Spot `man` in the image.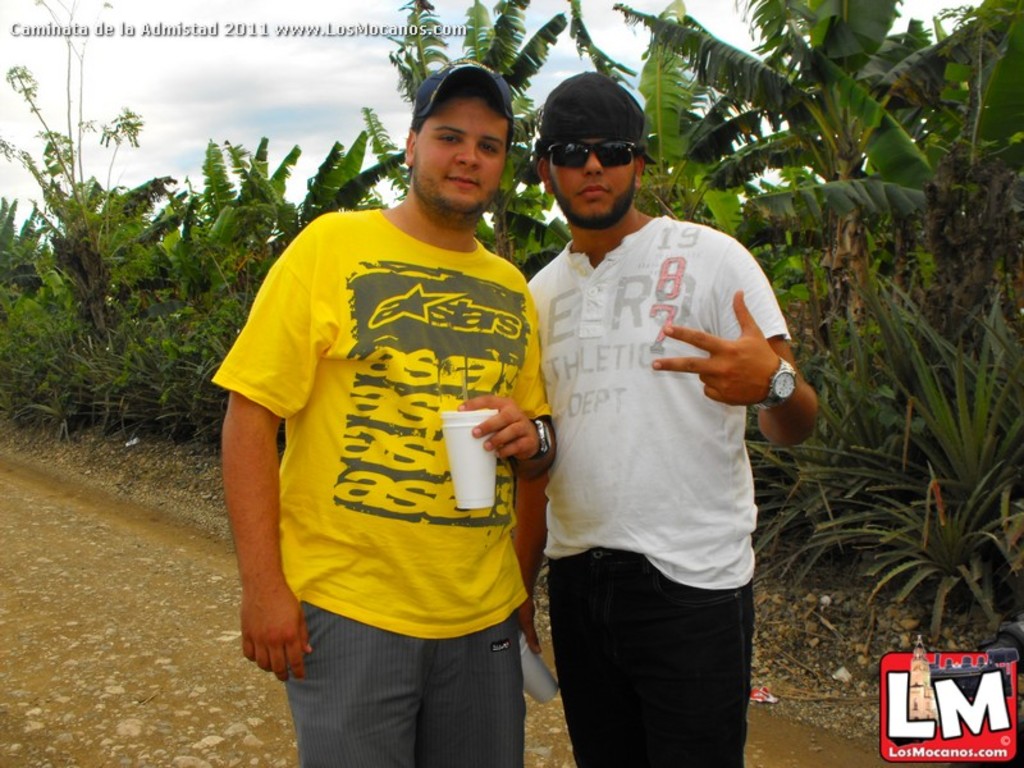
`man` found at [x1=524, y1=67, x2=823, y2=767].
